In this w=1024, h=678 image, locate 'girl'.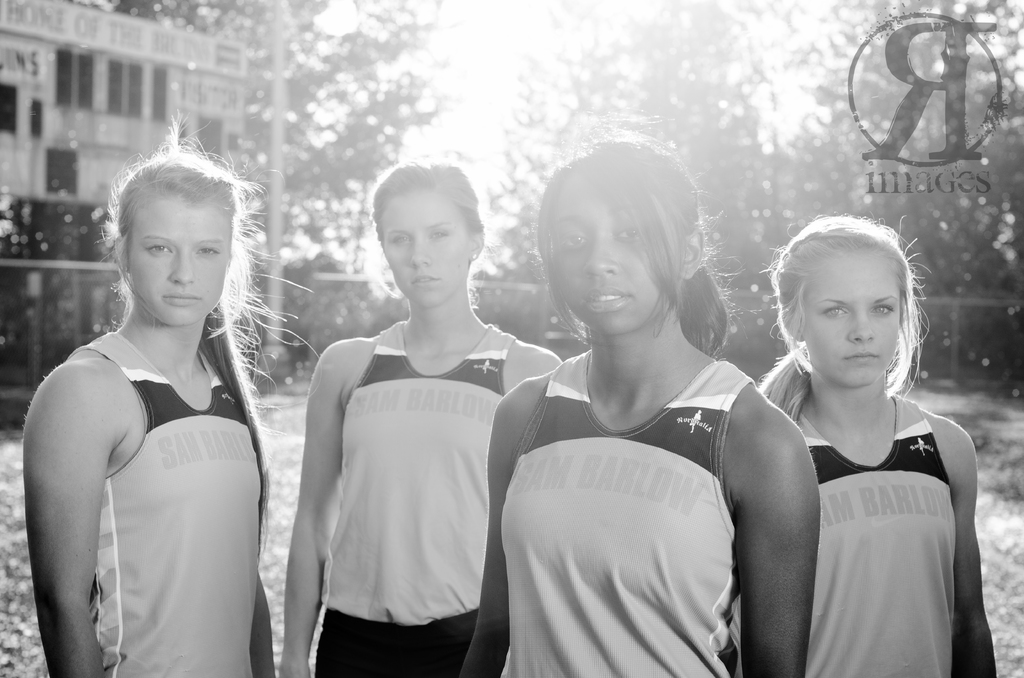
Bounding box: region(461, 137, 819, 677).
